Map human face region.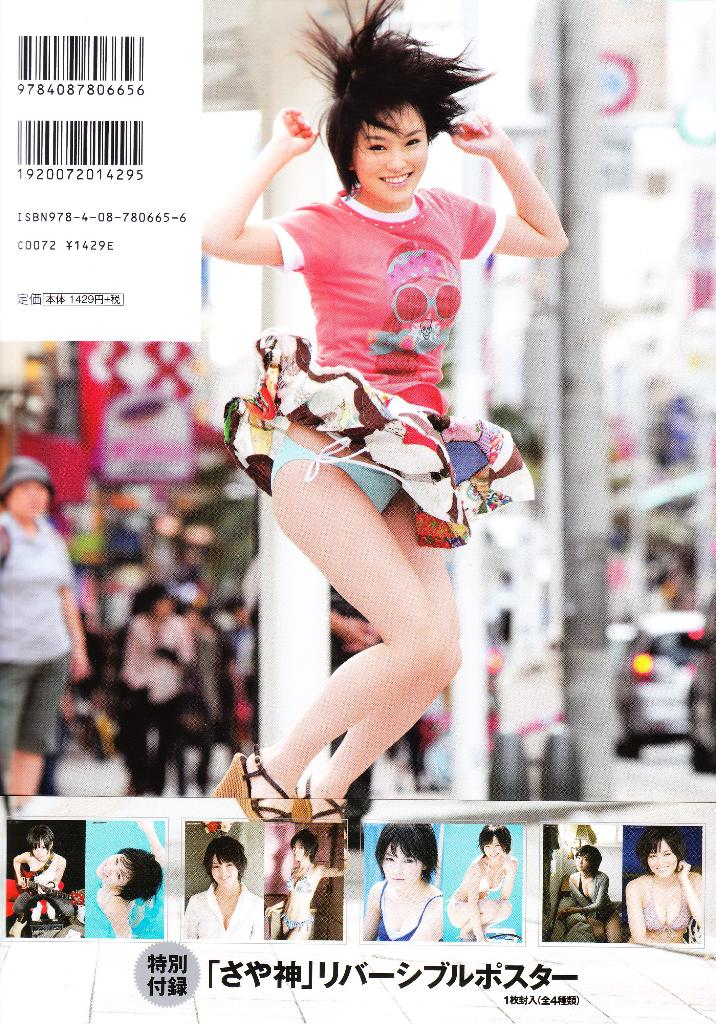
Mapped to x1=578, y1=854, x2=590, y2=870.
